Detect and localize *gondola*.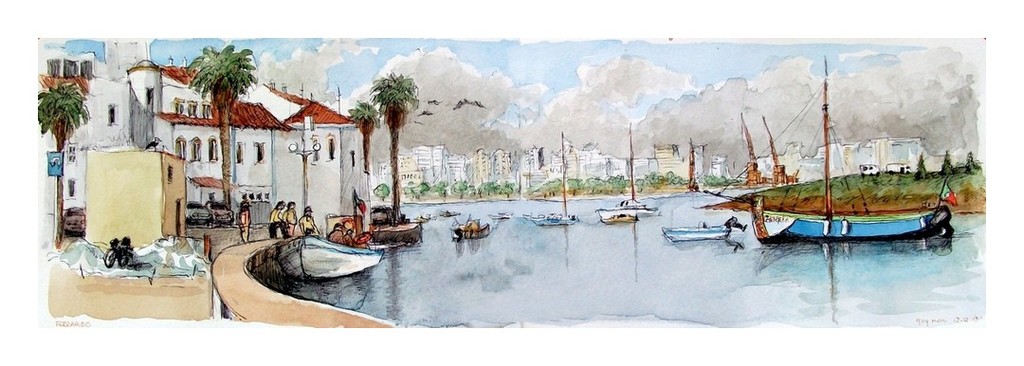
Localized at [left=749, top=181, right=955, bottom=241].
